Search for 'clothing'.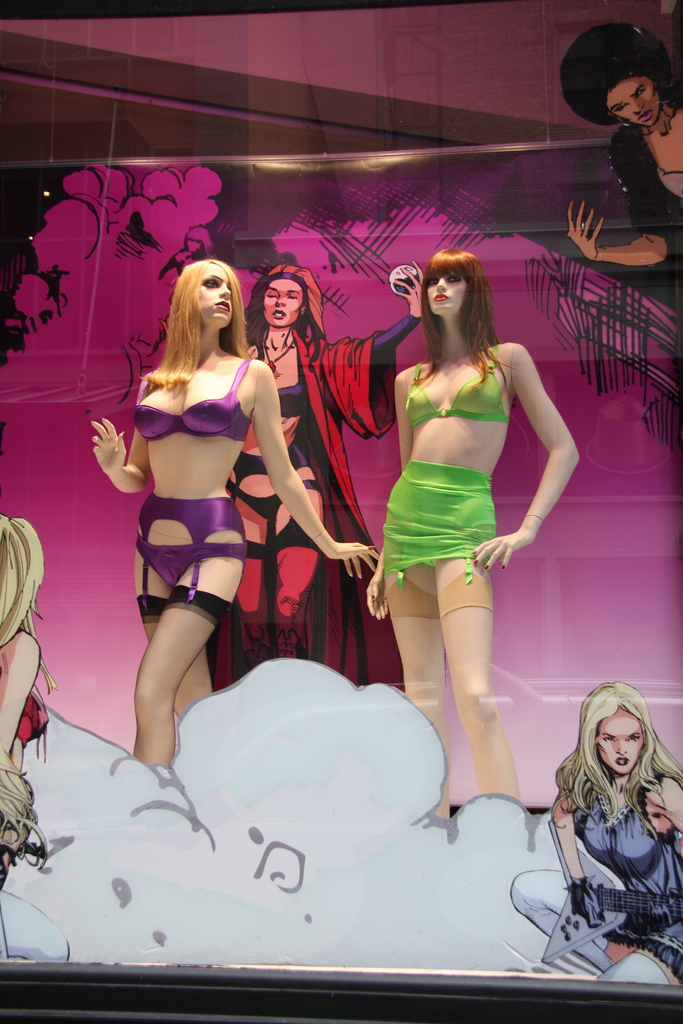
Found at 131:342:254:442.
